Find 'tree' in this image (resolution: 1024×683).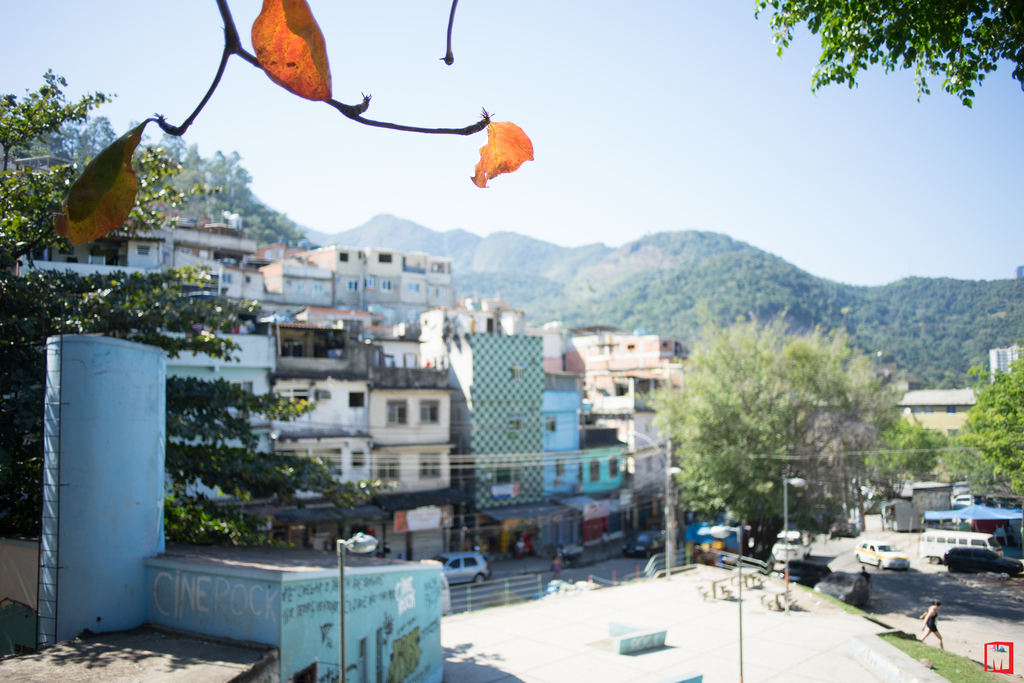
(0, 65, 404, 538).
